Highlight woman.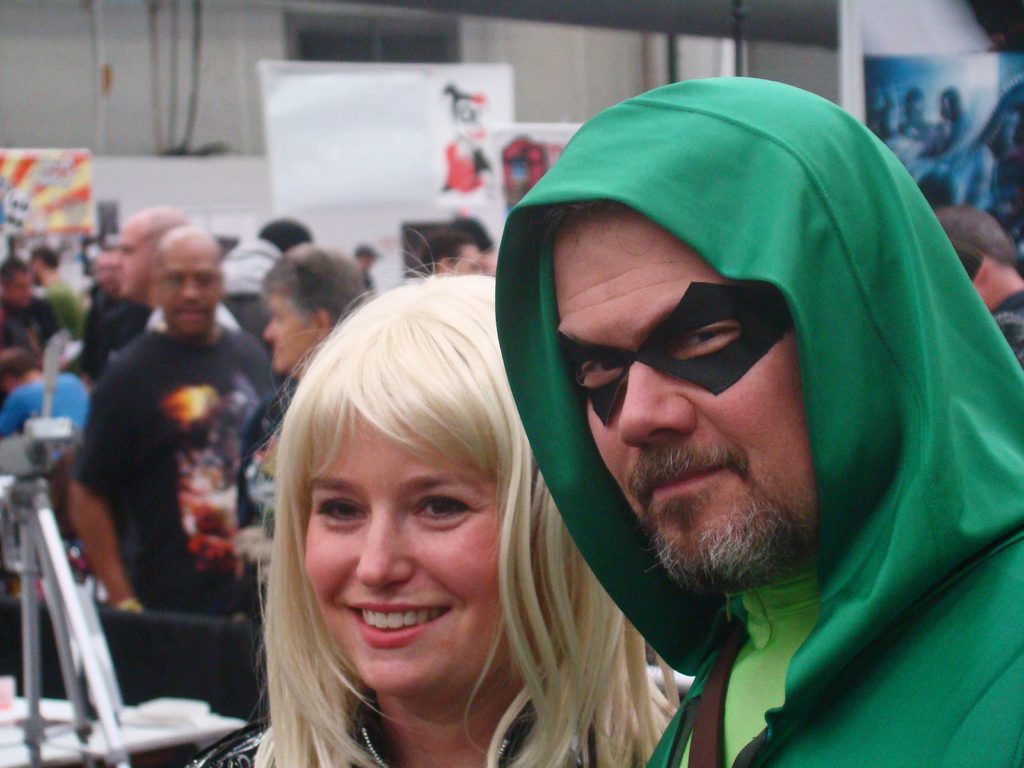
Highlighted region: rect(207, 230, 634, 764).
